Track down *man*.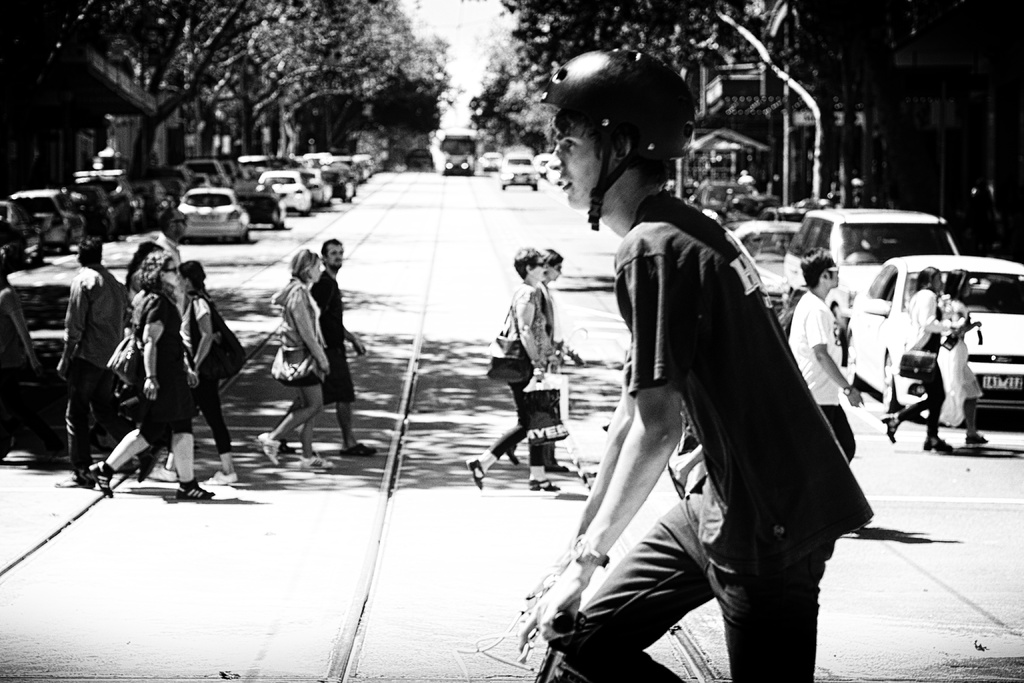
Tracked to box=[307, 238, 387, 459].
